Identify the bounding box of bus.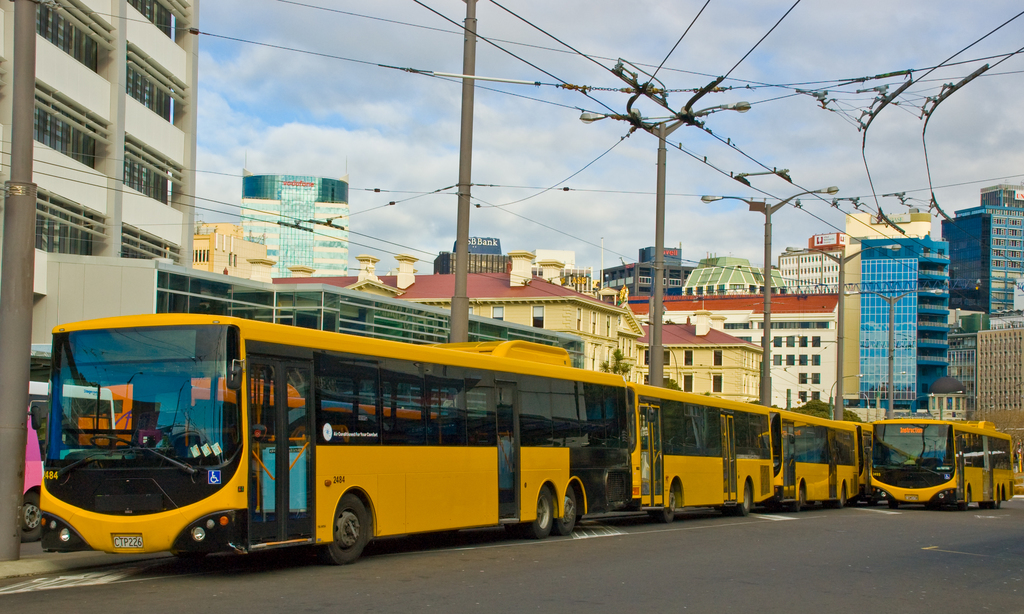
crop(870, 420, 1017, 509).
